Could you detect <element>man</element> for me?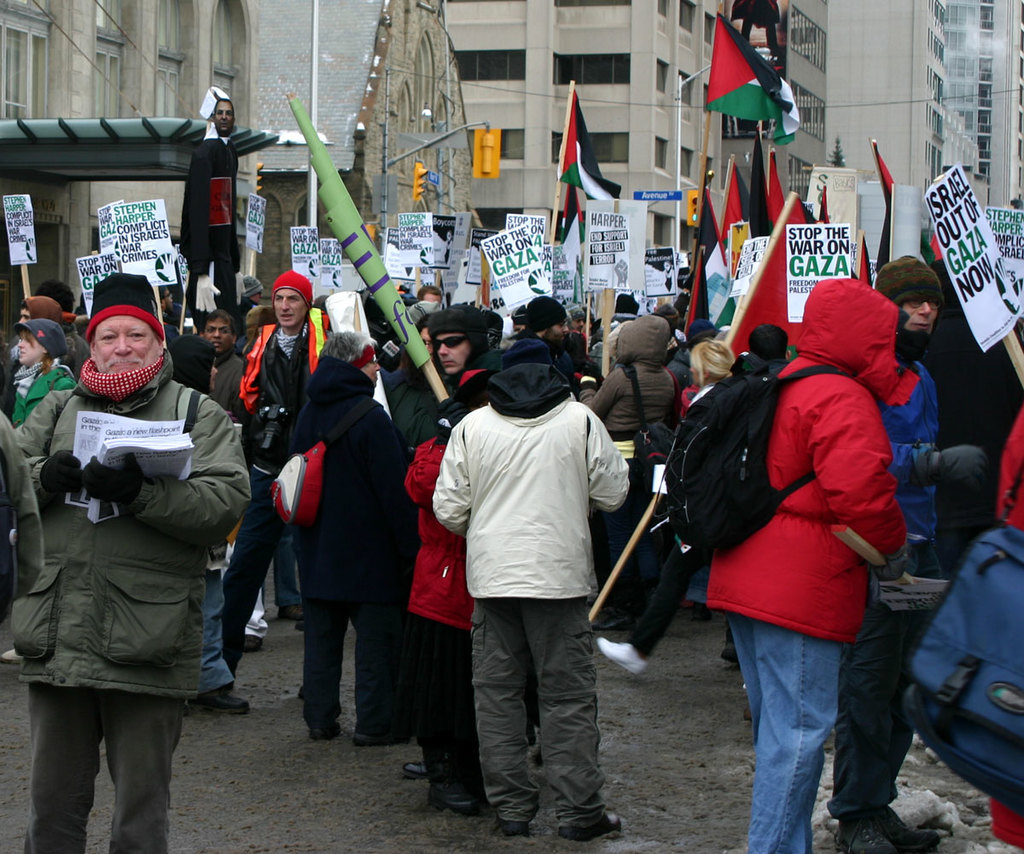
Detection result: 12 299 73 368.
